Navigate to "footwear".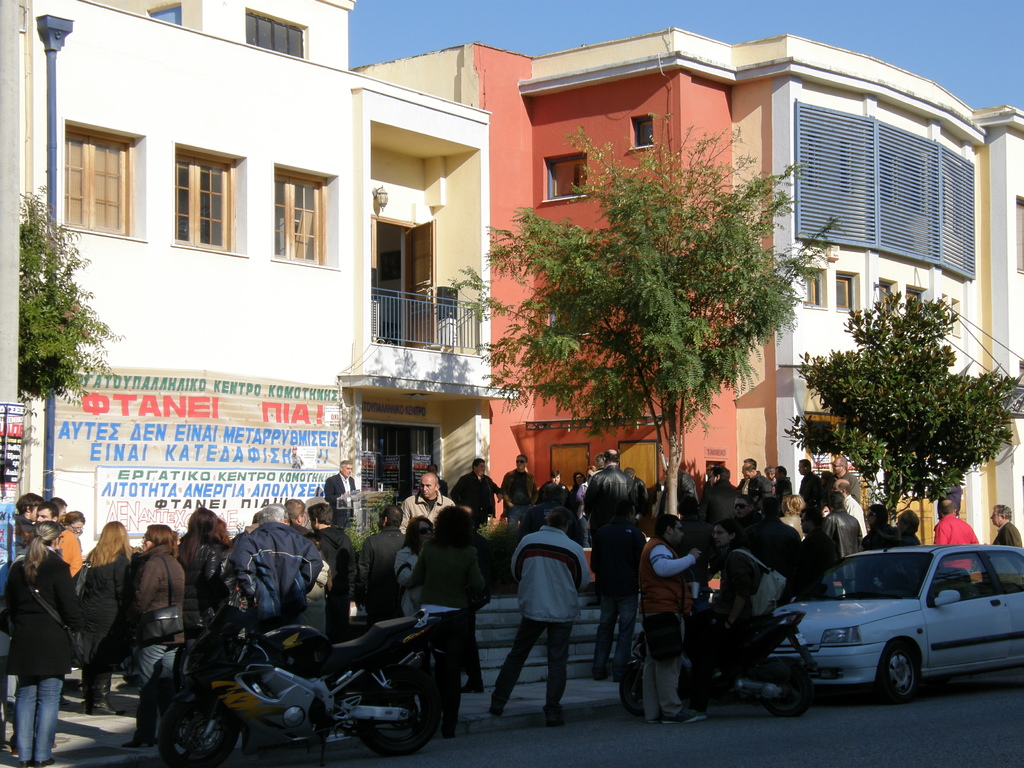
Navigation target: l=461, t=678, r=485, b=692.
